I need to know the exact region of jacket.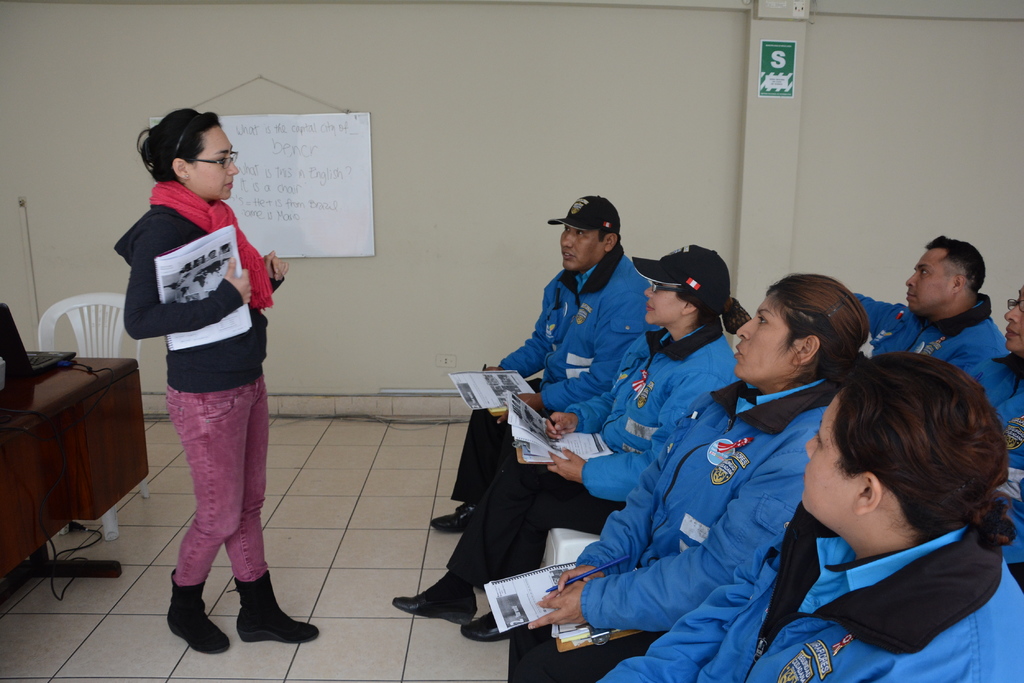
Region: left=551, top=326, right=741, bottom=504.
